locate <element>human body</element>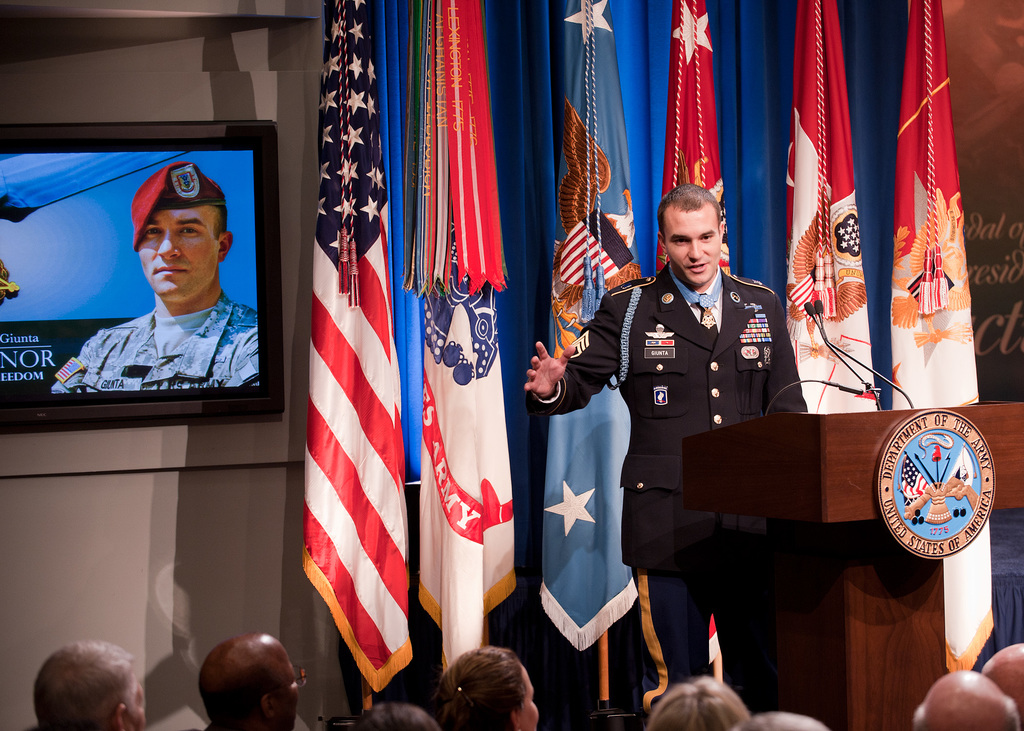
(x1=205, y1=634, x2=304, y2=730)
